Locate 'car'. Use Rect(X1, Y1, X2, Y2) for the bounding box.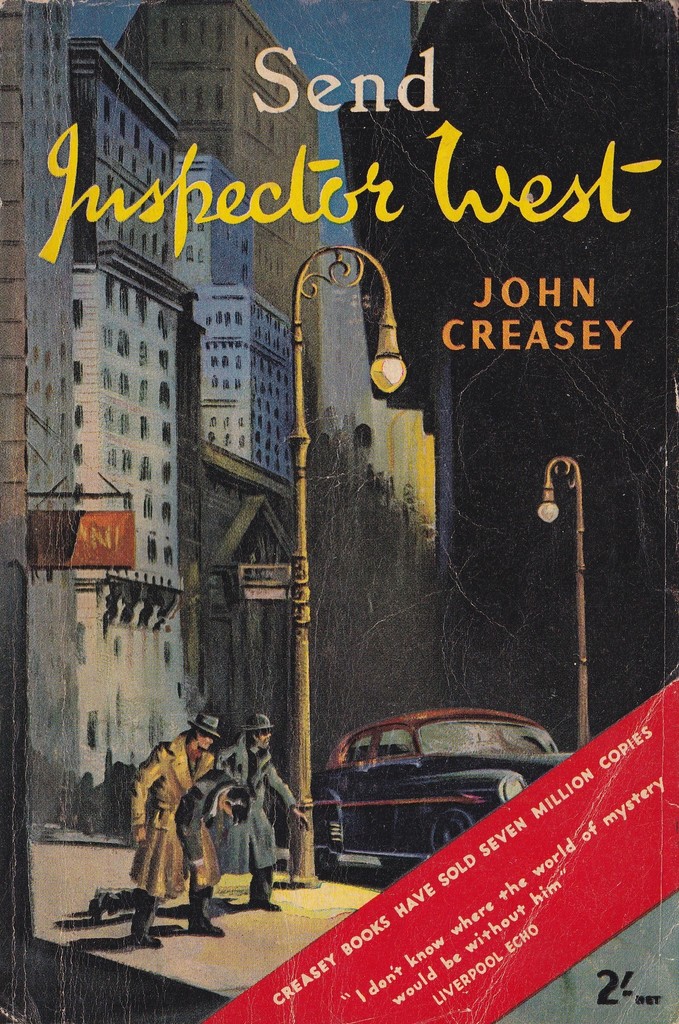
Rect(285, 714, 578, 872).
